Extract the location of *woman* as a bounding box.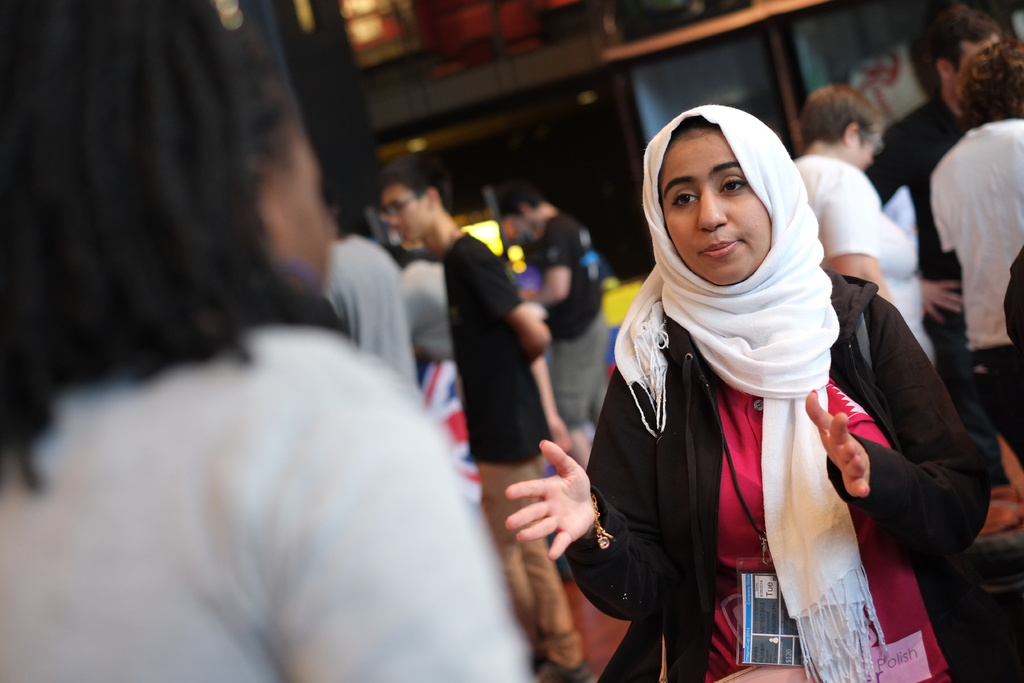
detection(0, 0, 538, 682).
